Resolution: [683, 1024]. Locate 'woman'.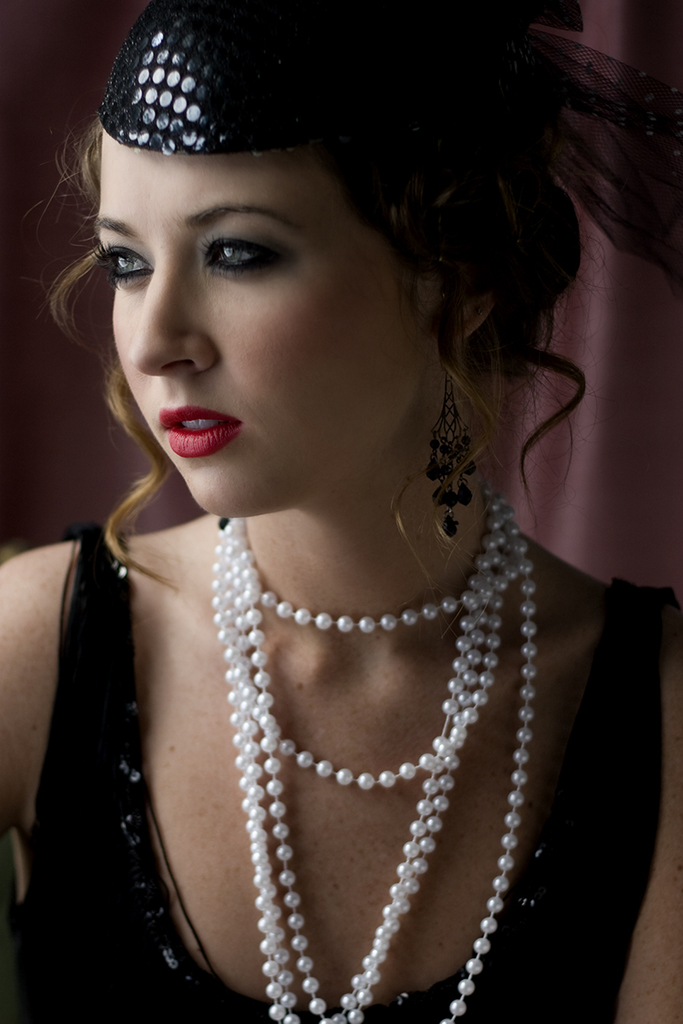
bbox=[0, 0, 682, 1023].
